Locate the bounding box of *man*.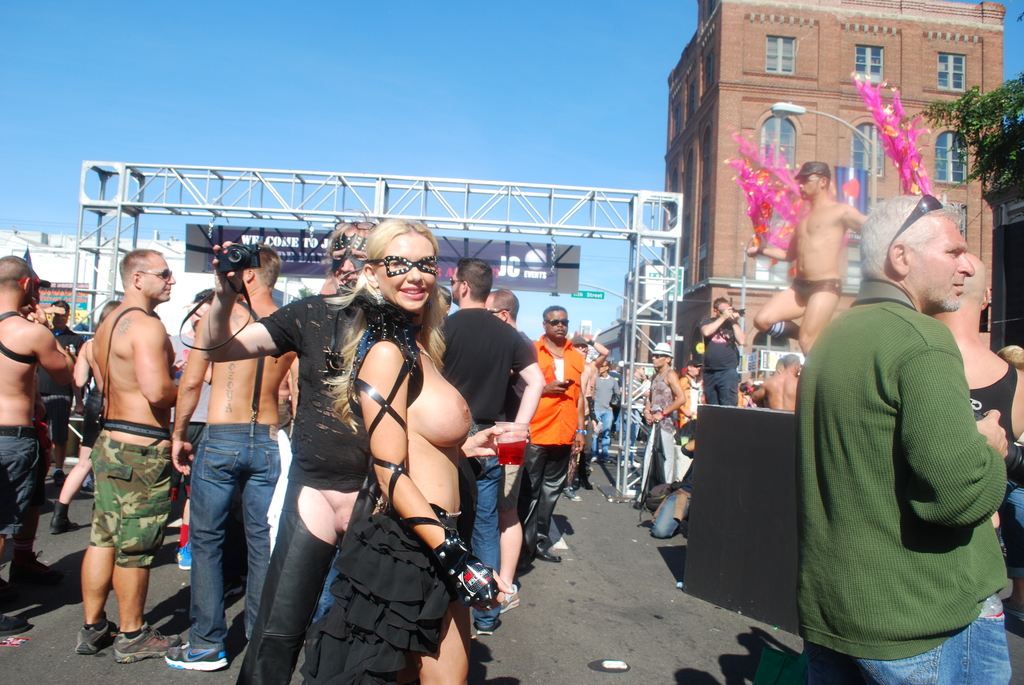
Bounding box: {"x1": 434, "y1": 257, "x2": 544, "y2": 631}.
